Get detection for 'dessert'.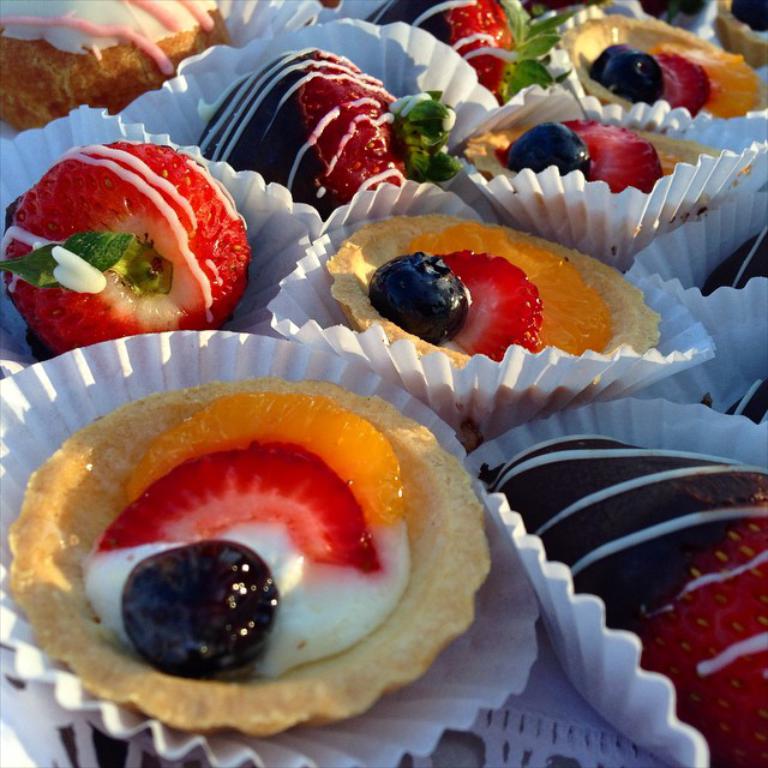
Detection: box=[374, 0, 527, 98].
